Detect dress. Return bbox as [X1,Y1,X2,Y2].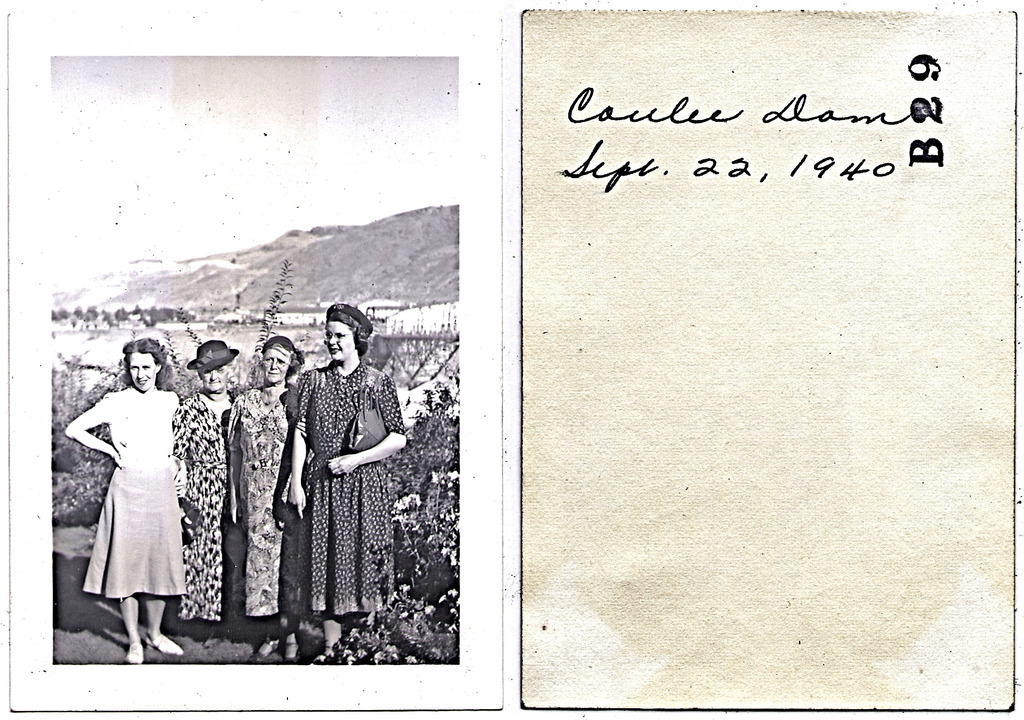
[172,388,237,621].
